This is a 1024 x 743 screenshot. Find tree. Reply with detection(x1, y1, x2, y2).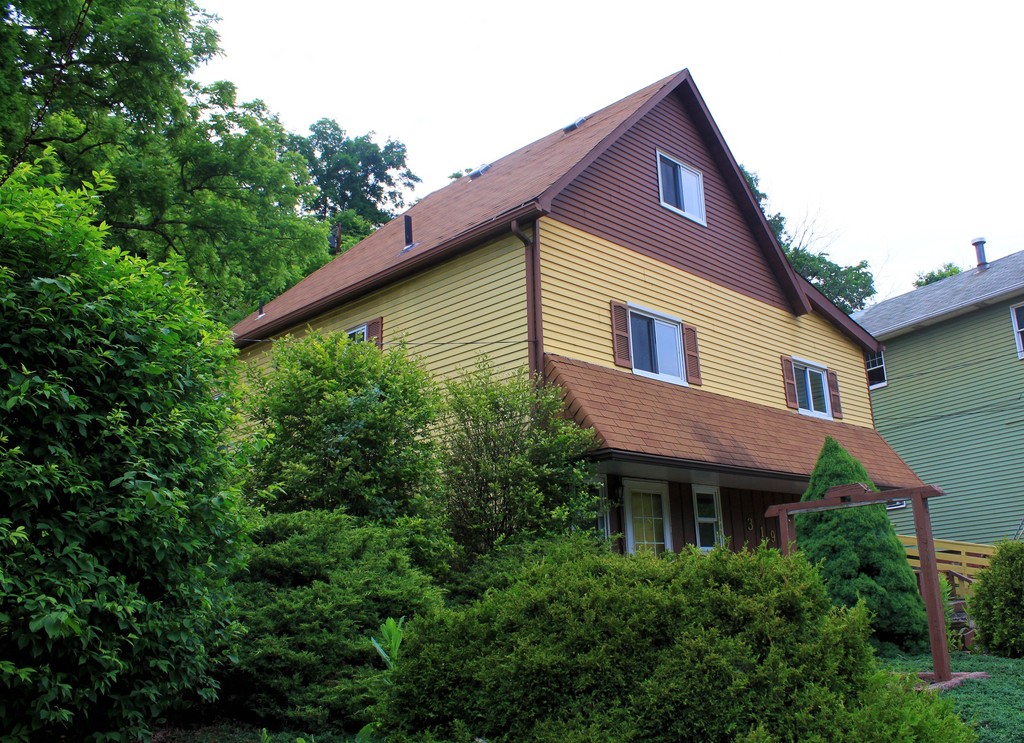
detection(419, 352, 621, 559).
